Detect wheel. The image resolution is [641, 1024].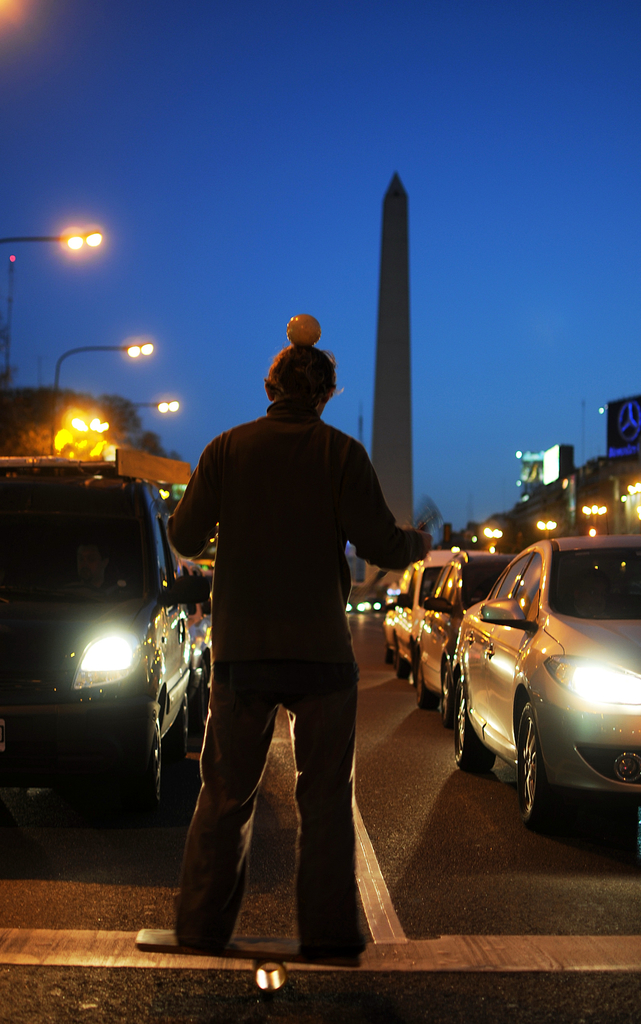
{"left": 514, "top": 696, "right": 557, "bottom": 836}.
